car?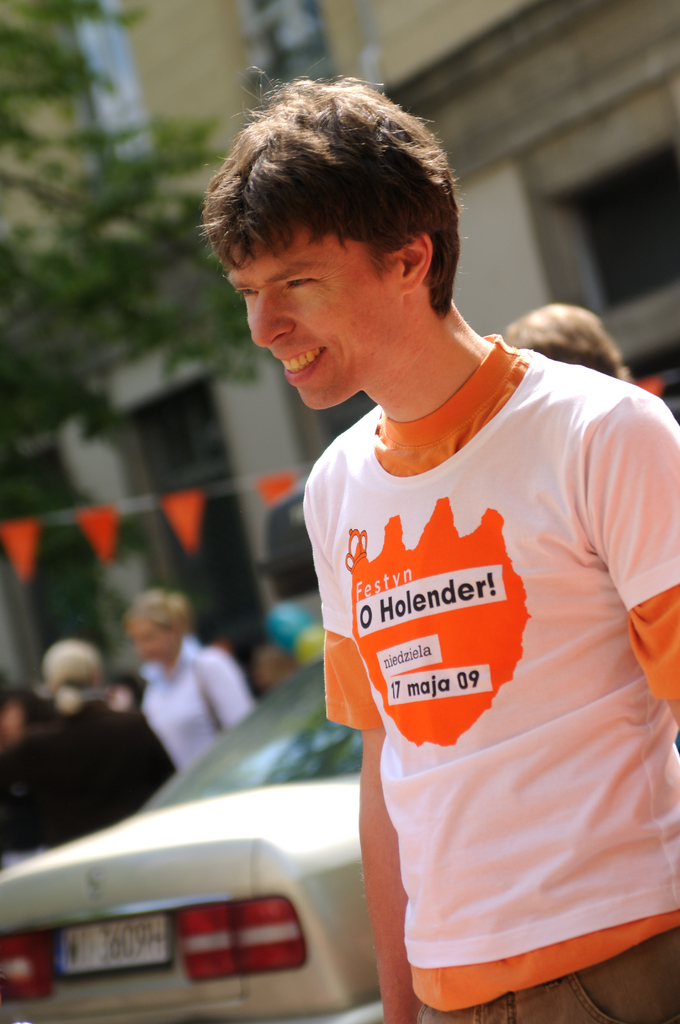
box=[0, 694, 452, 1021]
